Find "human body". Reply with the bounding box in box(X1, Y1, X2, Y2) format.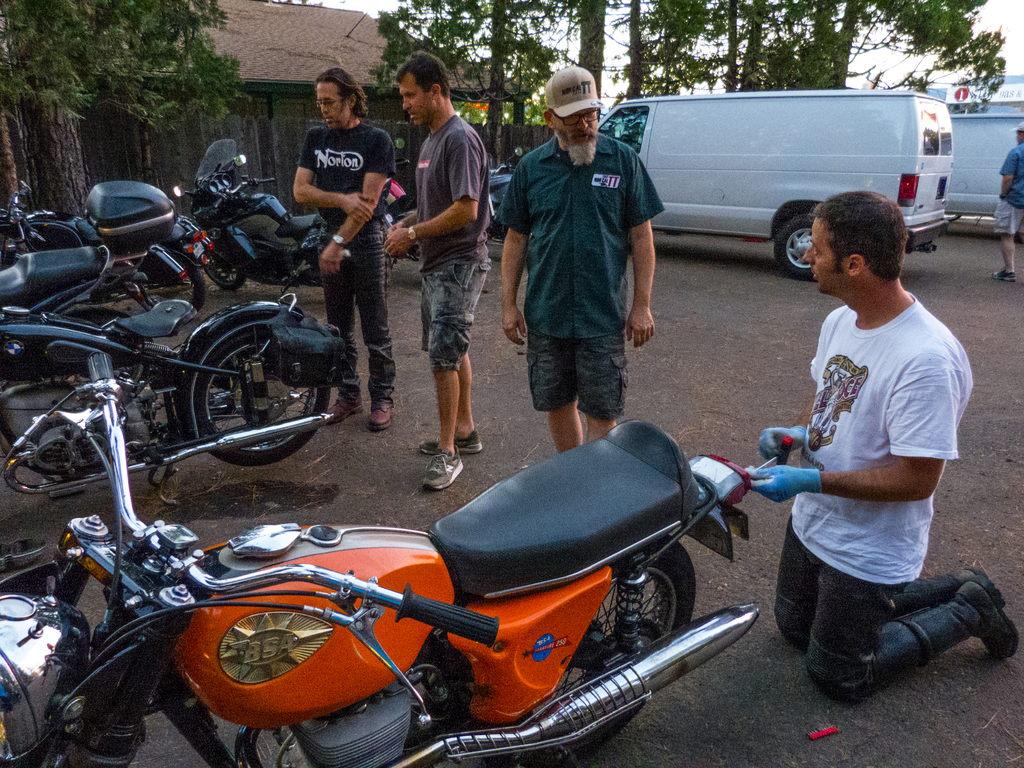
box(292, 116, 397, 434).
